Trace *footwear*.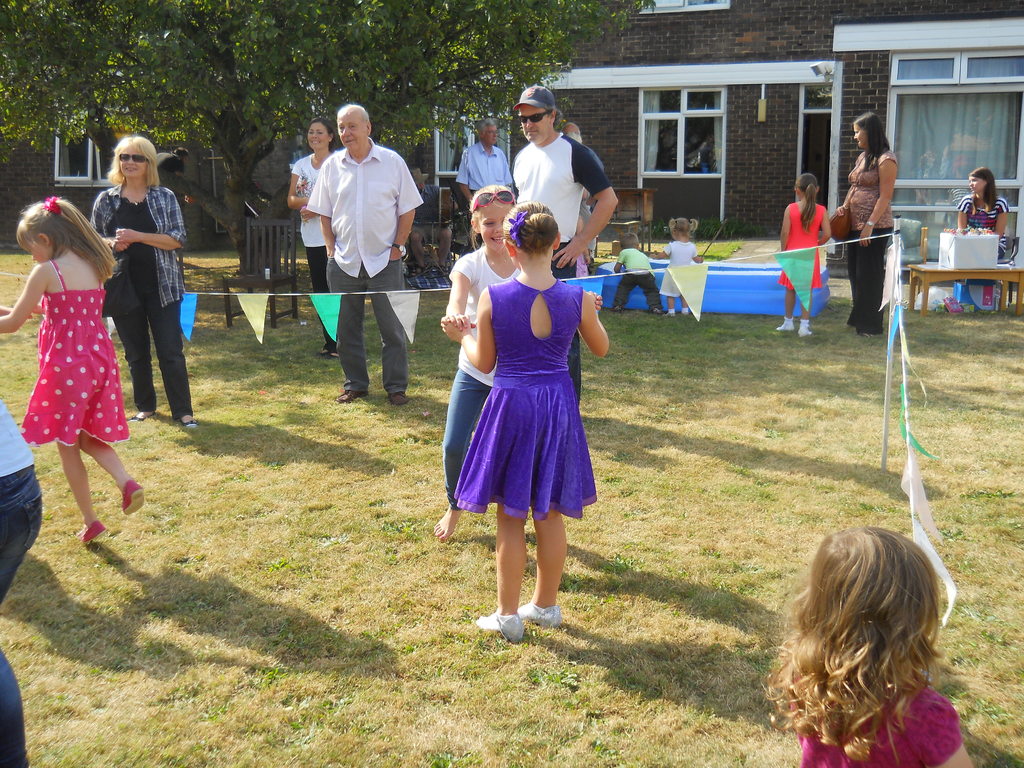
Traced to 180/417/196/427.
